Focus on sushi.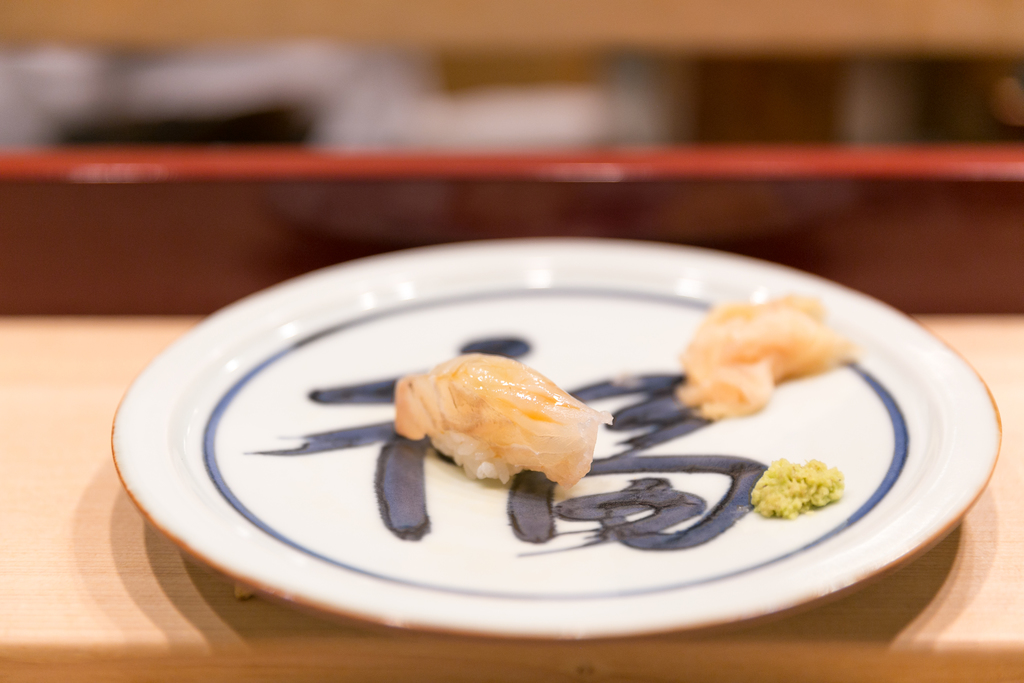
Focused at 678,294,849,422.
